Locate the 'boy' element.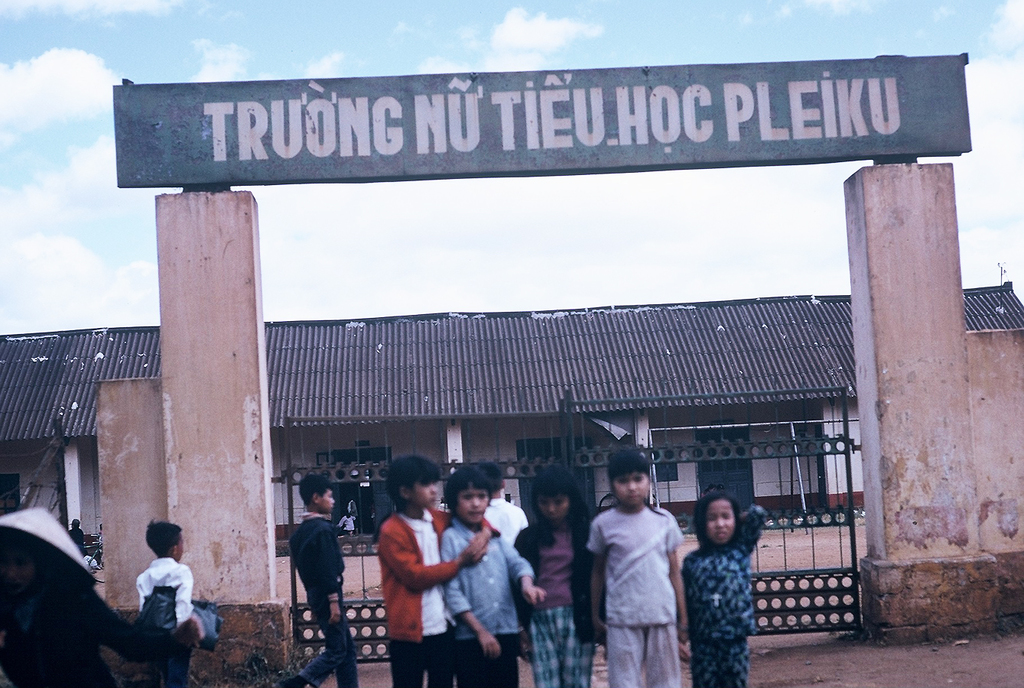
Element bbox: [x1=134, y1=513, x2=204, y2=687].
